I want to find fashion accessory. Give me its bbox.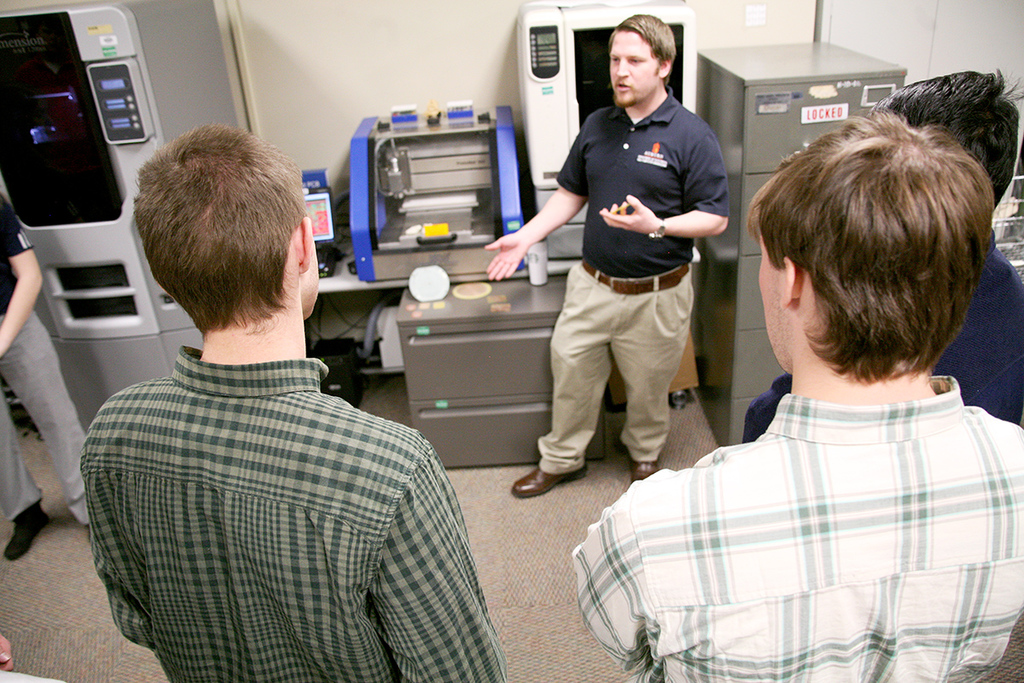
[left=4, top=508, right=49, bottom=556].
